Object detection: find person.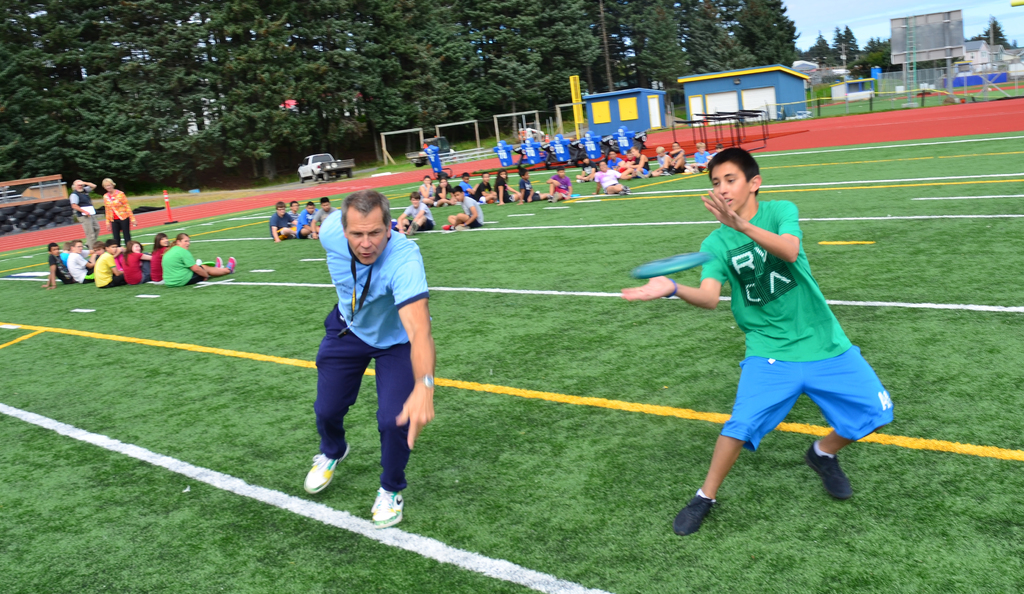
[x1=417, y1=176, x2=438, y2=210].
